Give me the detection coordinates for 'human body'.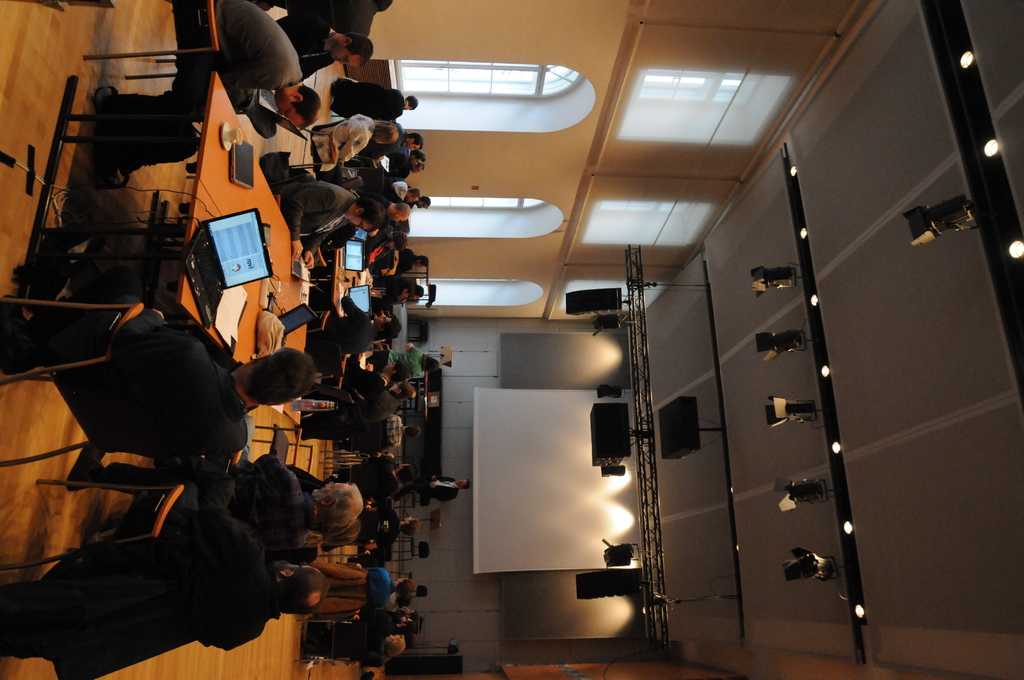
locate(378, 344, 428, 380).
